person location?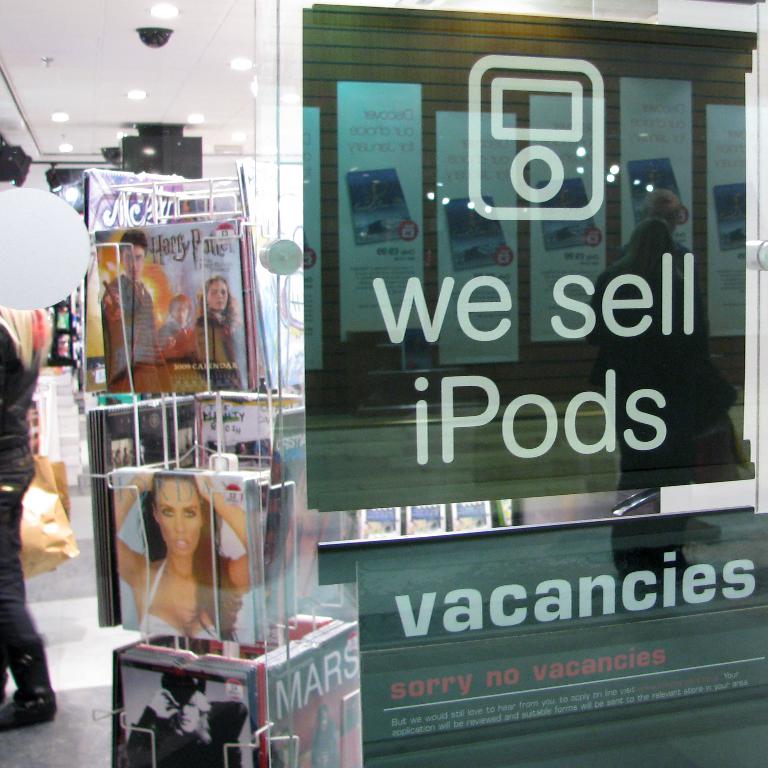
[586, 219, 701, 584]
